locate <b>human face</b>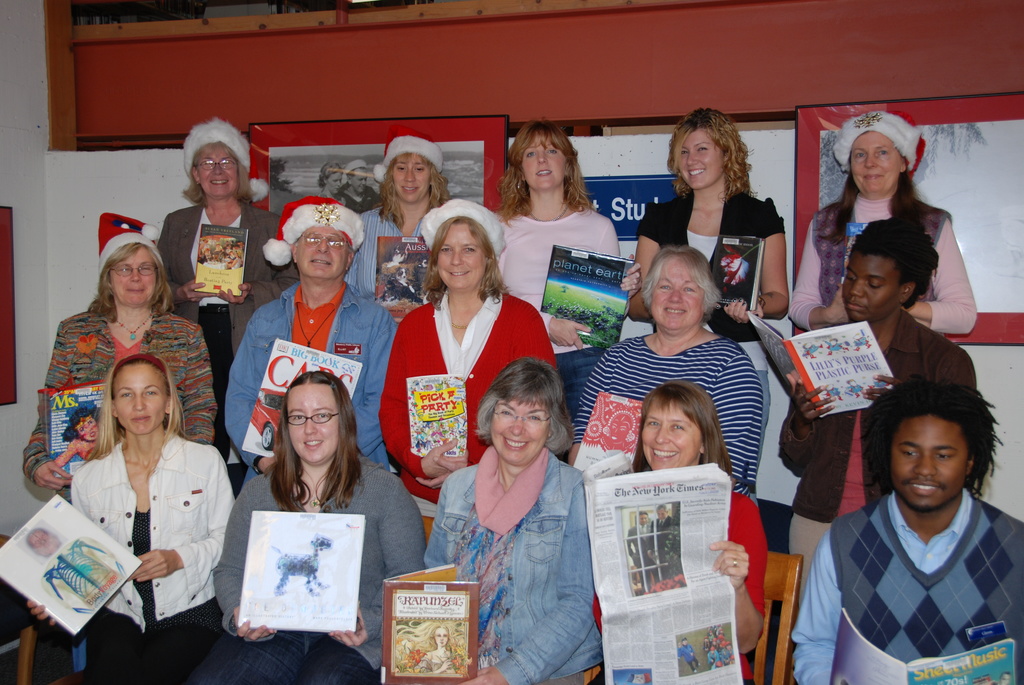
{"x1": 351, "y1": 170, "x2": 367, "y2": 196}
